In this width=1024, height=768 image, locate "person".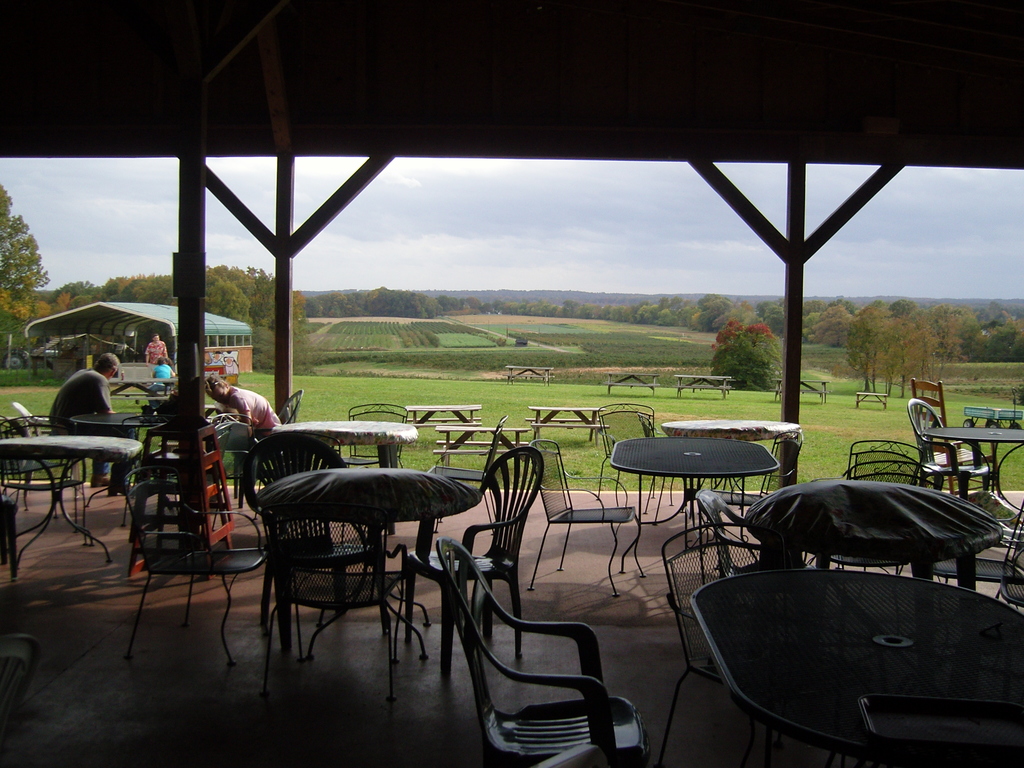
Bounding box: BBox(63, 344, 139, 436).
